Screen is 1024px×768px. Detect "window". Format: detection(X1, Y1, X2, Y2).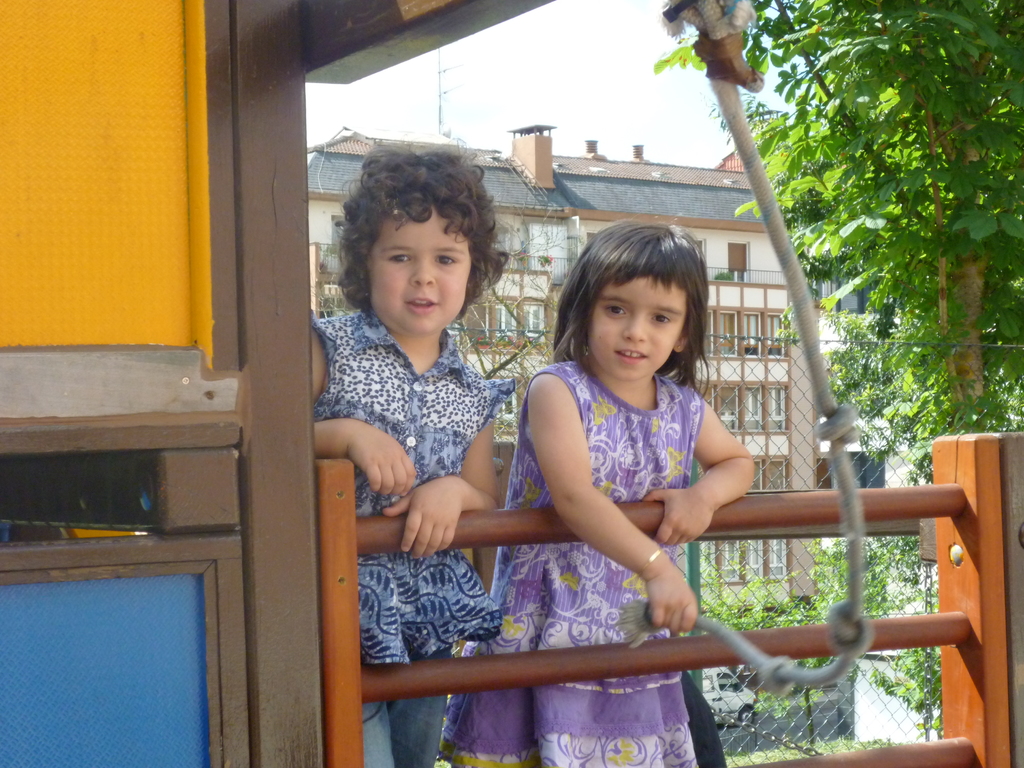
detection(811, 270, 886, 317).
